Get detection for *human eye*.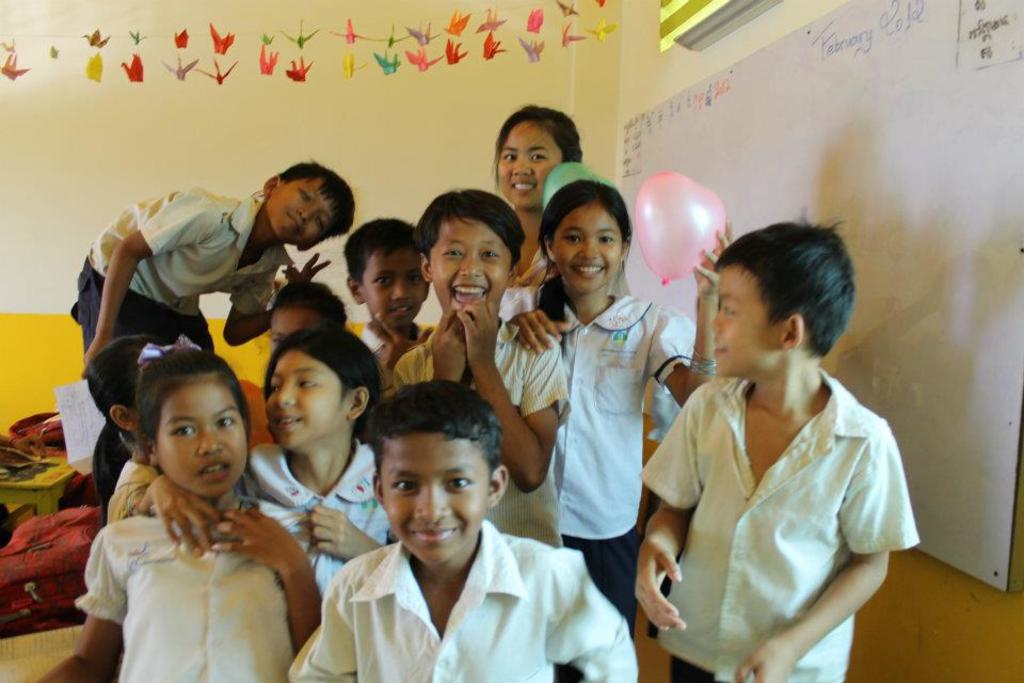
Detection: detection(167, 424, 196, 443).
